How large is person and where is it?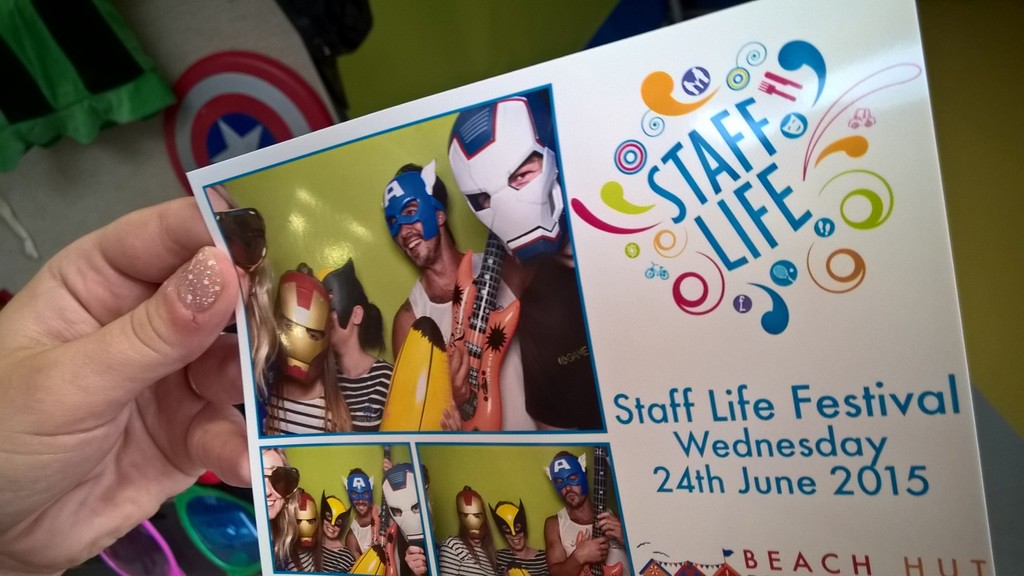
Bounding box: Rect(259, 266, 351, 433).
